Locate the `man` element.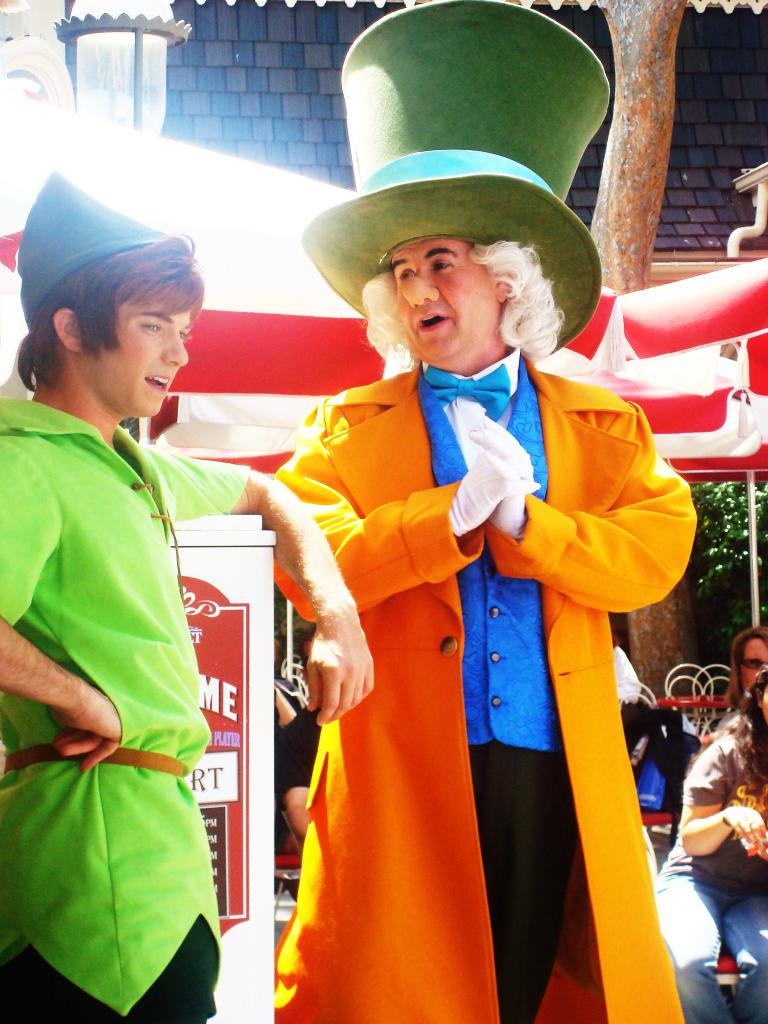
Element bbox: l=284, t=0, r=696, b=1023.
